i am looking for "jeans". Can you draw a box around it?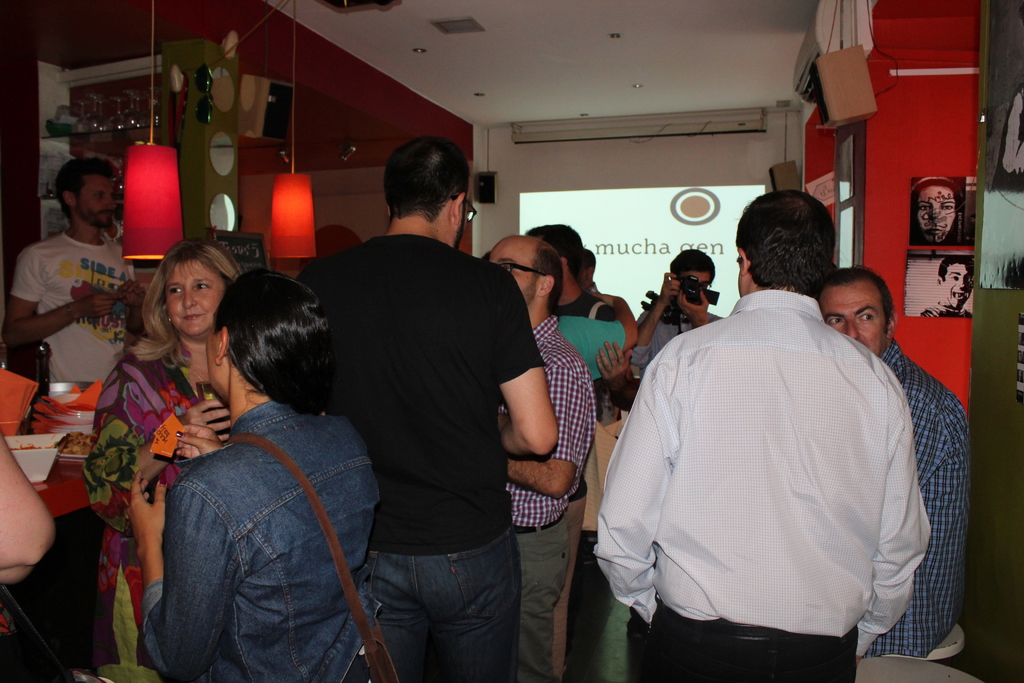
Sure, the bounding box is <bbox>358, 537, 531, 672</bbox>.
